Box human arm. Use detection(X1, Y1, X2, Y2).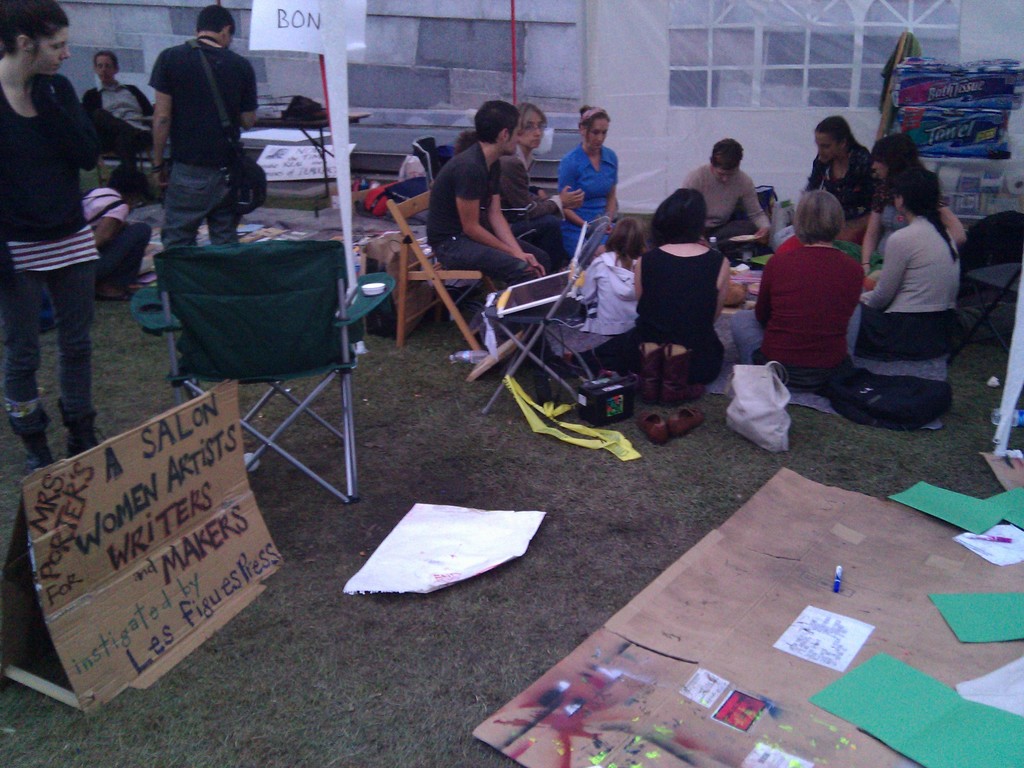
detection(456, 166, 540, 273).
